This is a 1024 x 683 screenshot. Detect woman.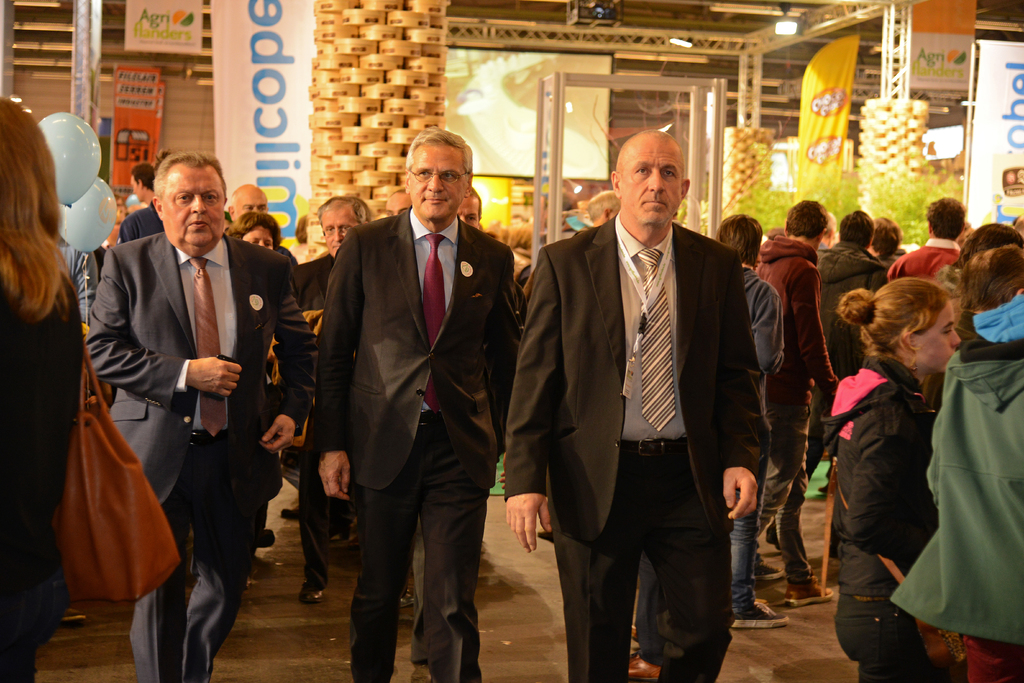
Rect(884, 242, 1023, 682).
